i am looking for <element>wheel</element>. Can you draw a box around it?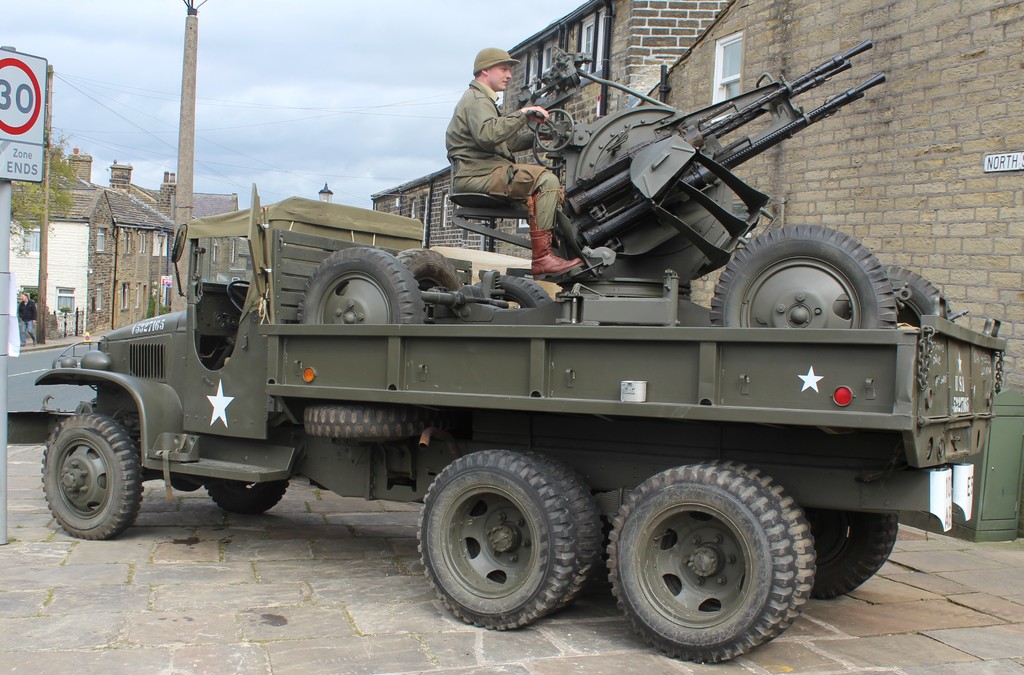
Sure, the bounding box is {"x1": 710, "y1": 222, "x2": 898, "y2": 330}.
